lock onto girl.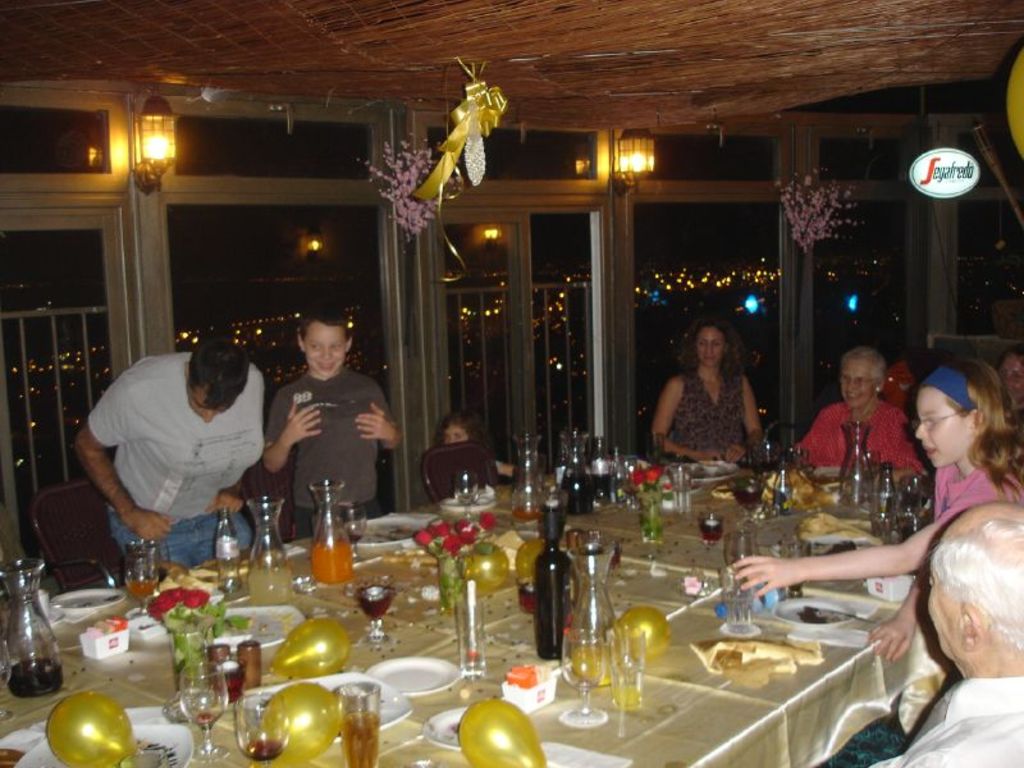
Locked: pyautogui.locateOnScreen(737, 365, 1023, 662).
